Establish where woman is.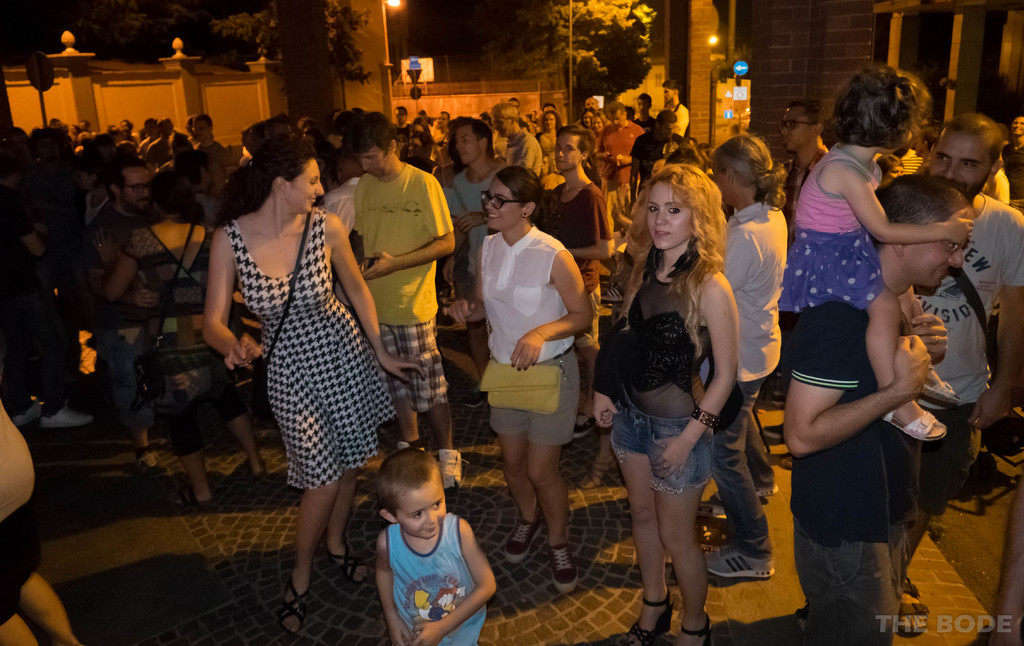
Established at (left=580, top=166, right=743, bottom=645).
